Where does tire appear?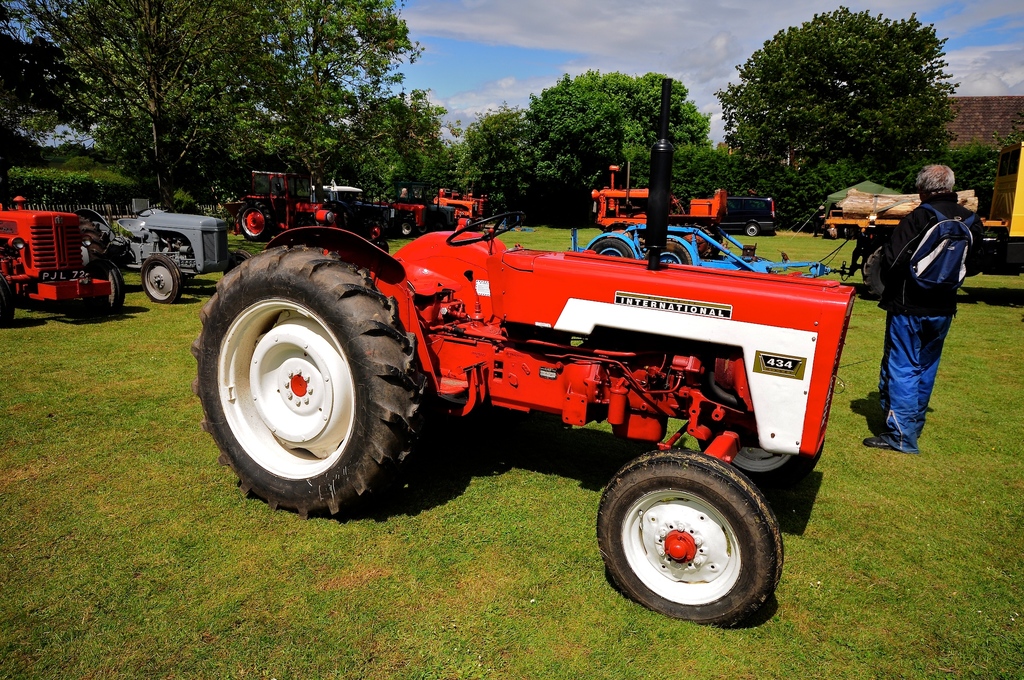
Appears at 237,200,271,240.
